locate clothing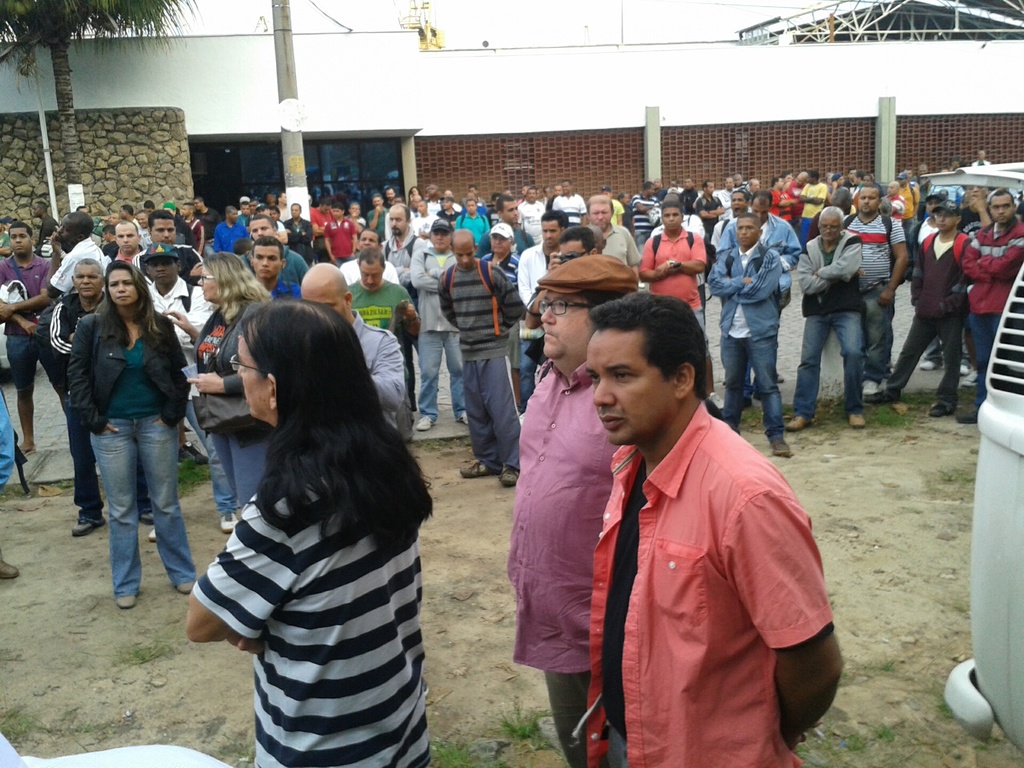
detection(29, 209, 57, 255)
